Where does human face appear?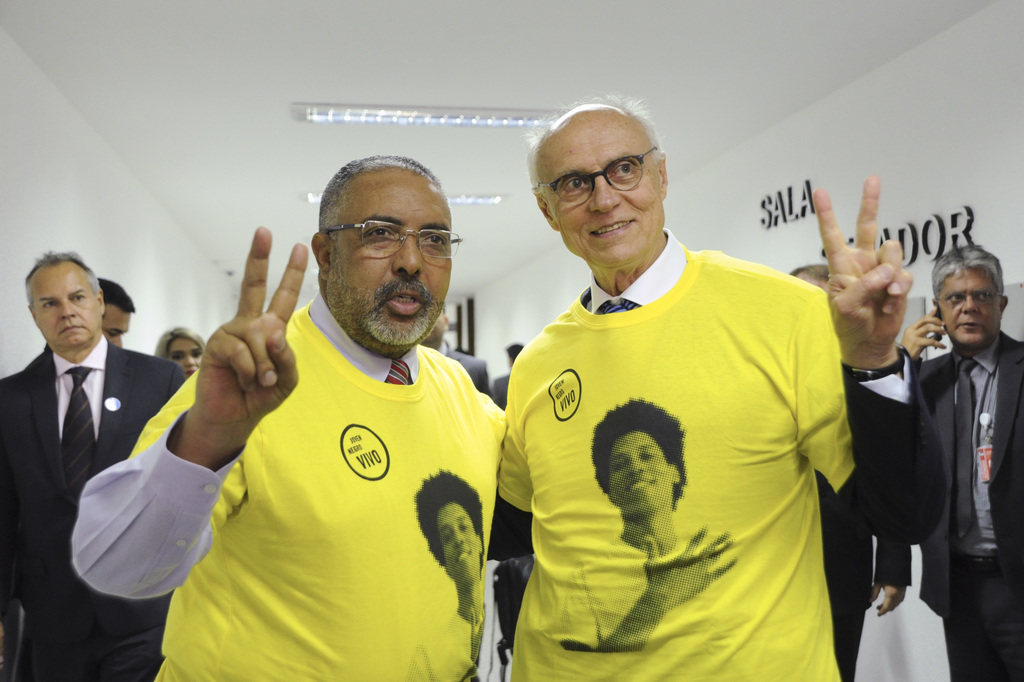
Appears at Rect(170, 338, 204, 382).
